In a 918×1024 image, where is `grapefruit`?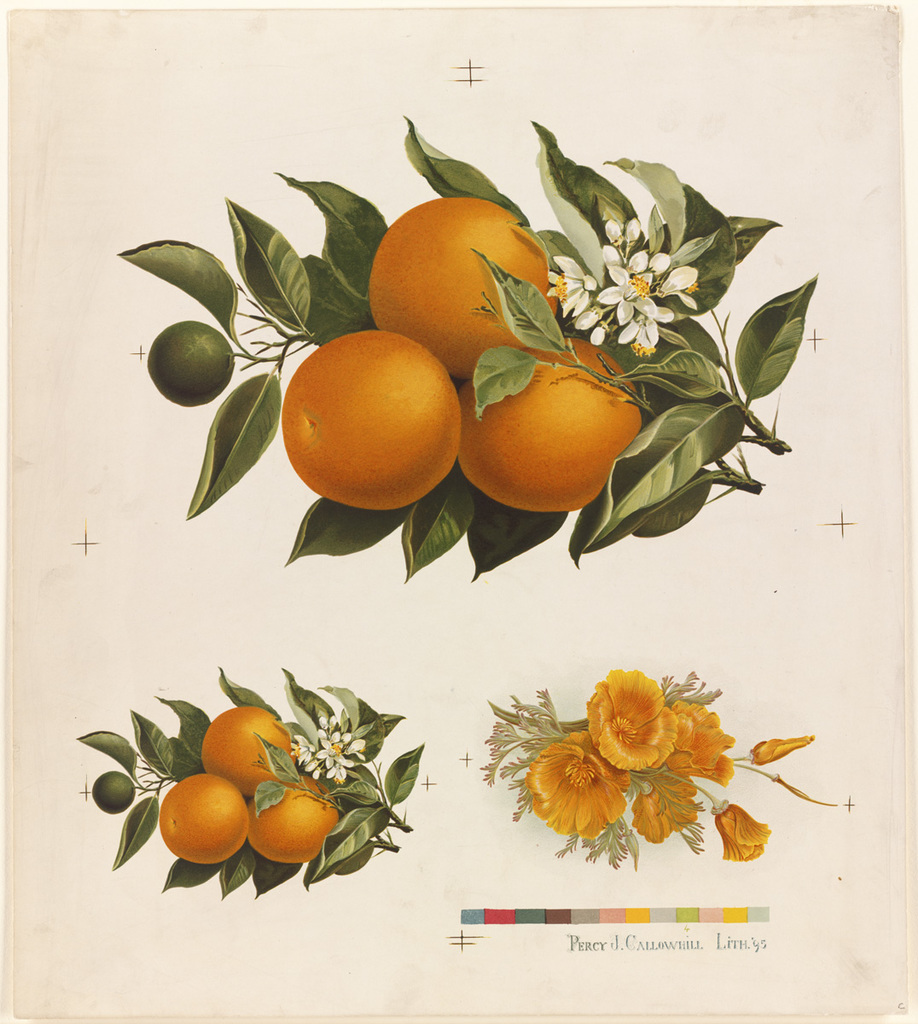
455, 335, 643, 512.
